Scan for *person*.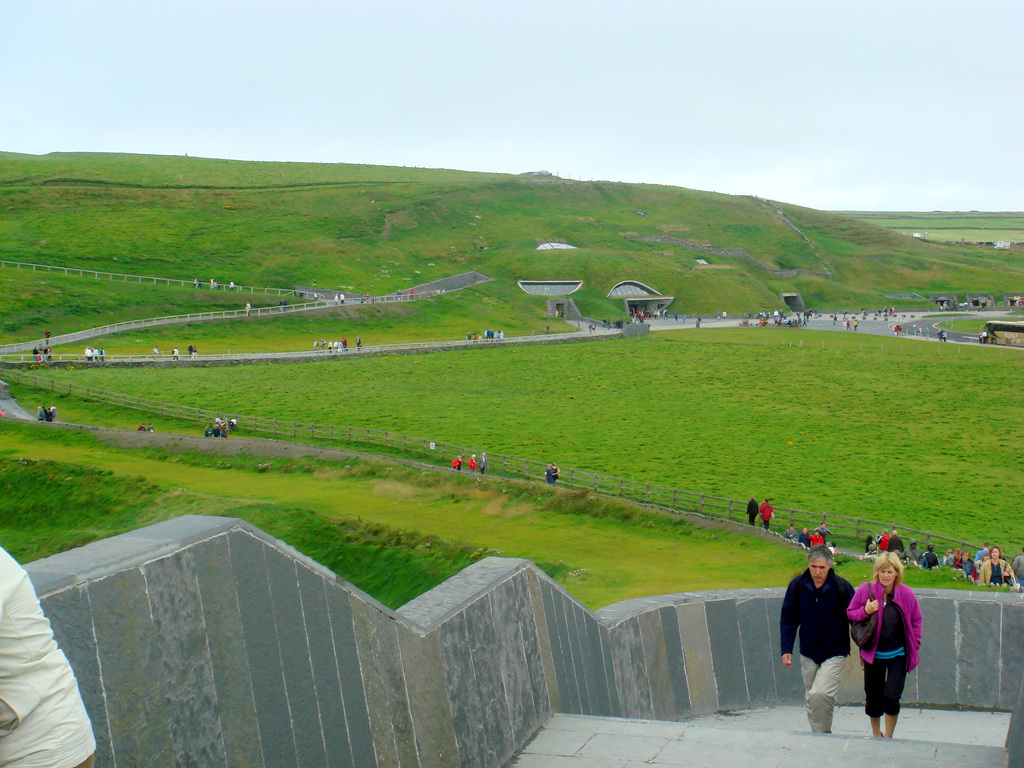
Scan result: [x1=353, y1=337, x2=361, y2=351].
